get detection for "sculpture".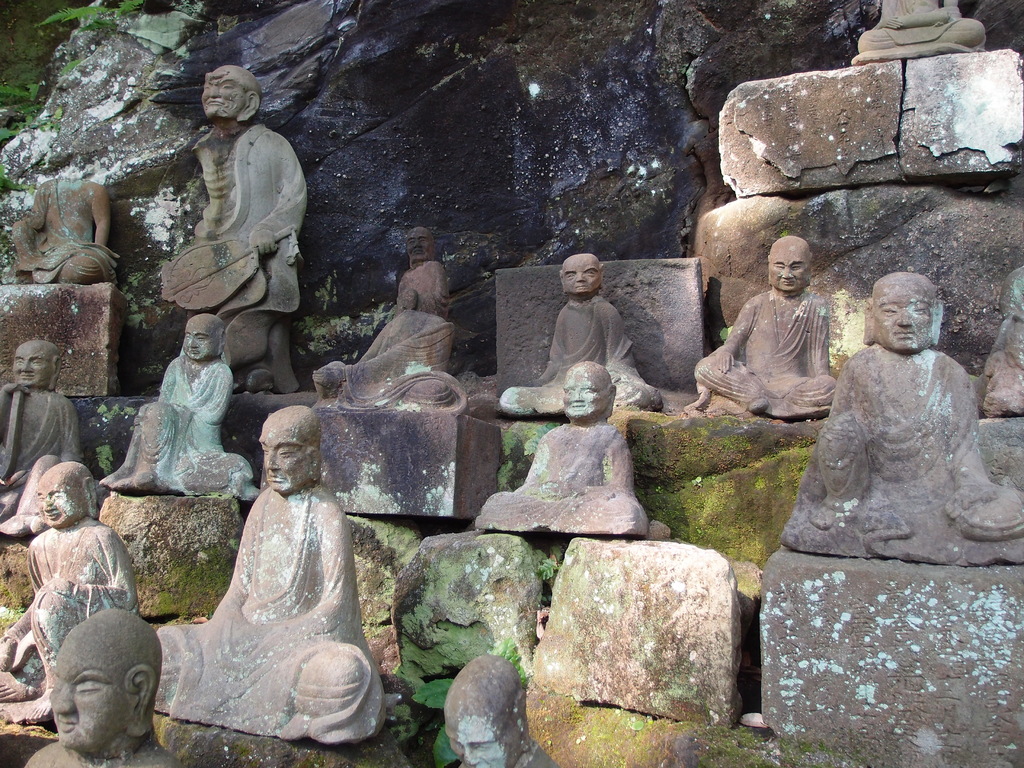
Detection: bbox=[684, 233, 836, 430].
